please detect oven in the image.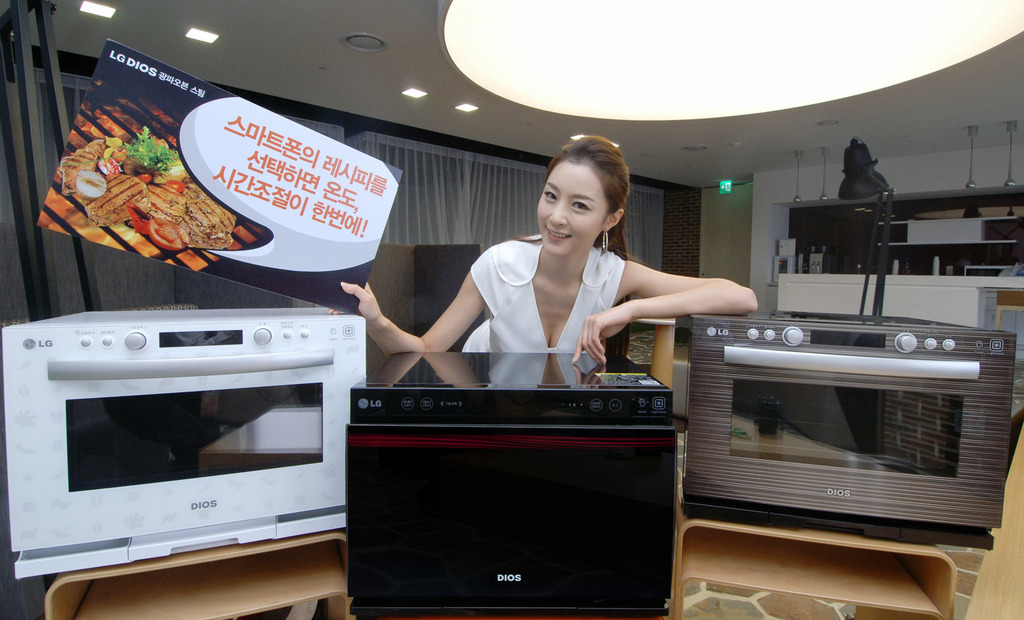
pyautogui.locateOnScreen(0, 309, 368, 583).
